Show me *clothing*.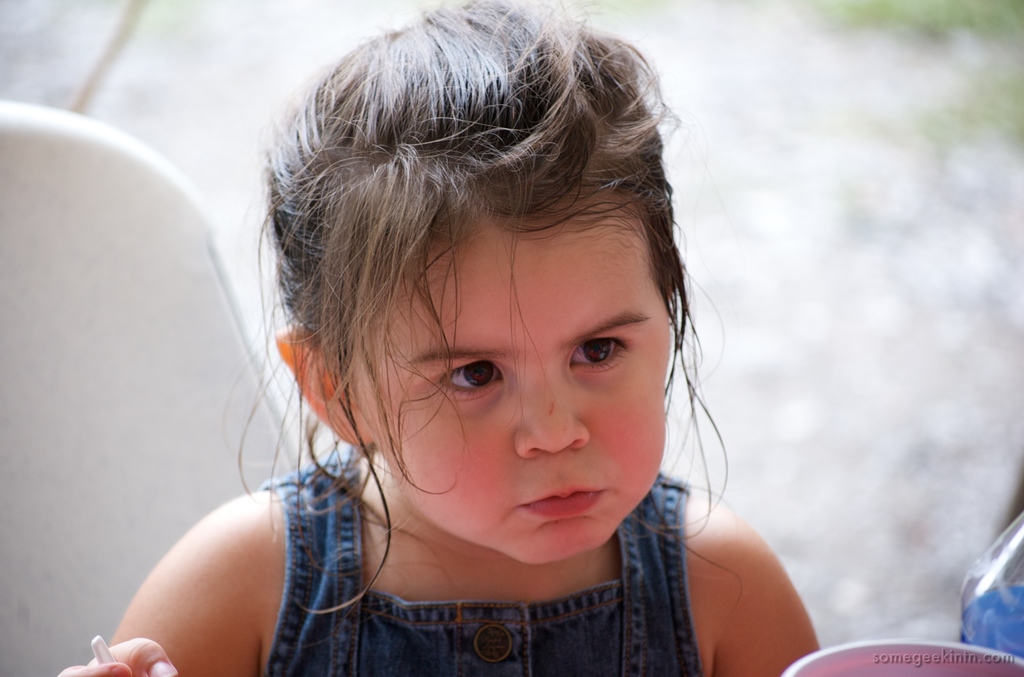
*clothing* is here: (263,445,689,676).
